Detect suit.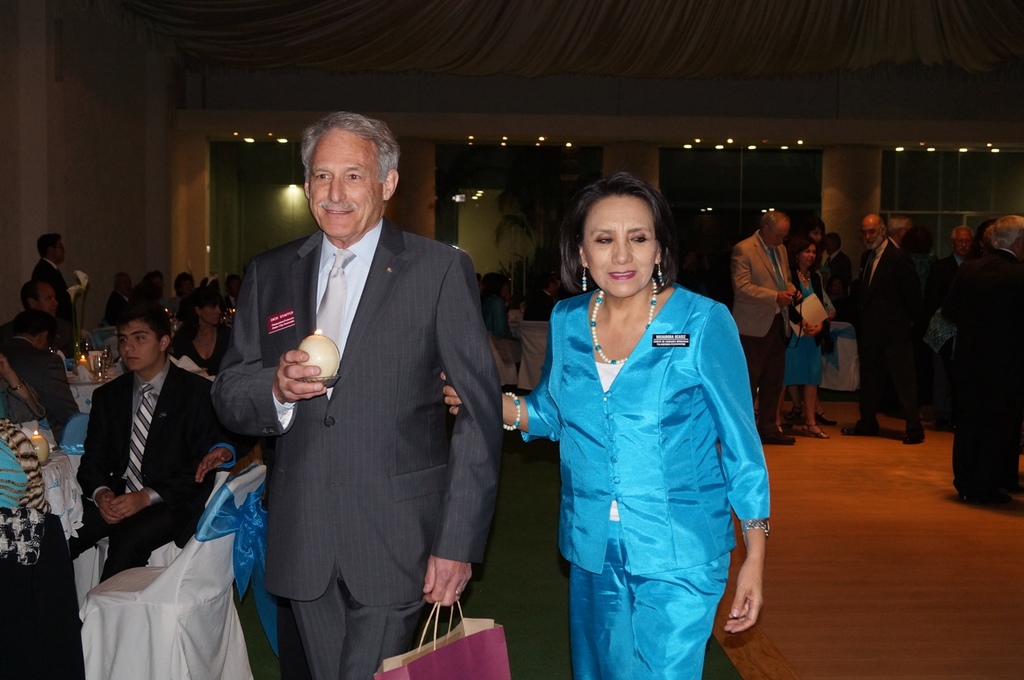
Detected at left=732, top=230, right=798, bottom=434.
